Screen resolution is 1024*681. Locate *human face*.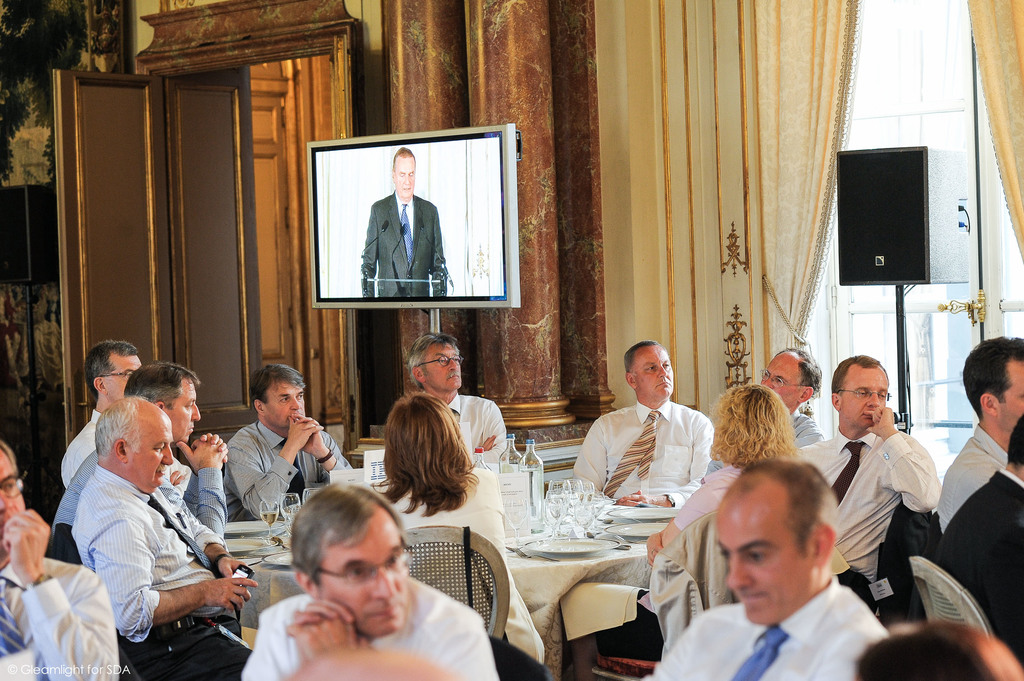
[x1=764, y1=351, x2=798, y2=406].
